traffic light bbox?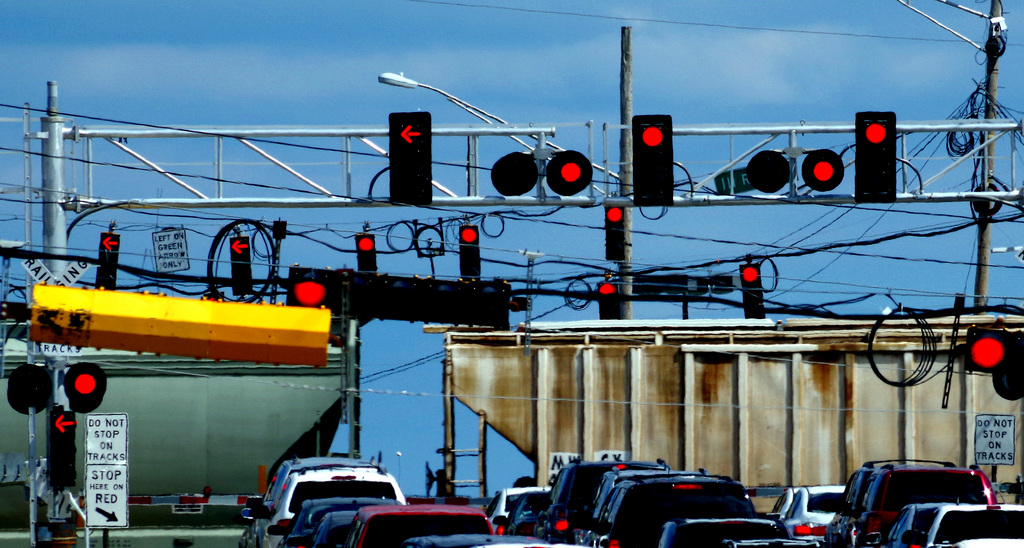
x1=854 y1=113 x2=895 y2=202
